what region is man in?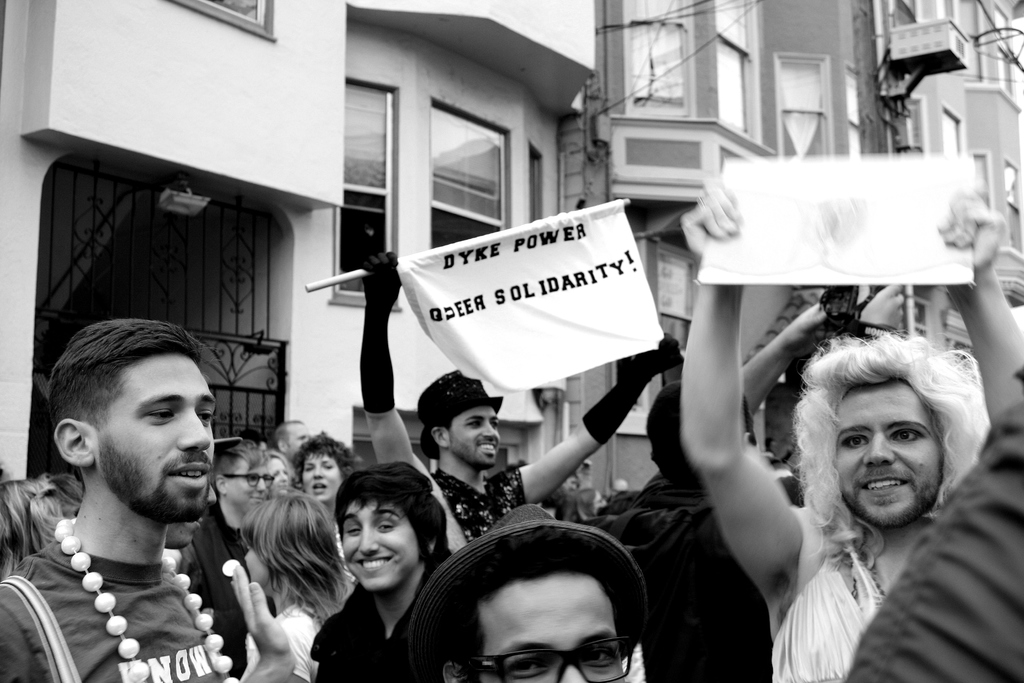
408, 506, 655, 682.
